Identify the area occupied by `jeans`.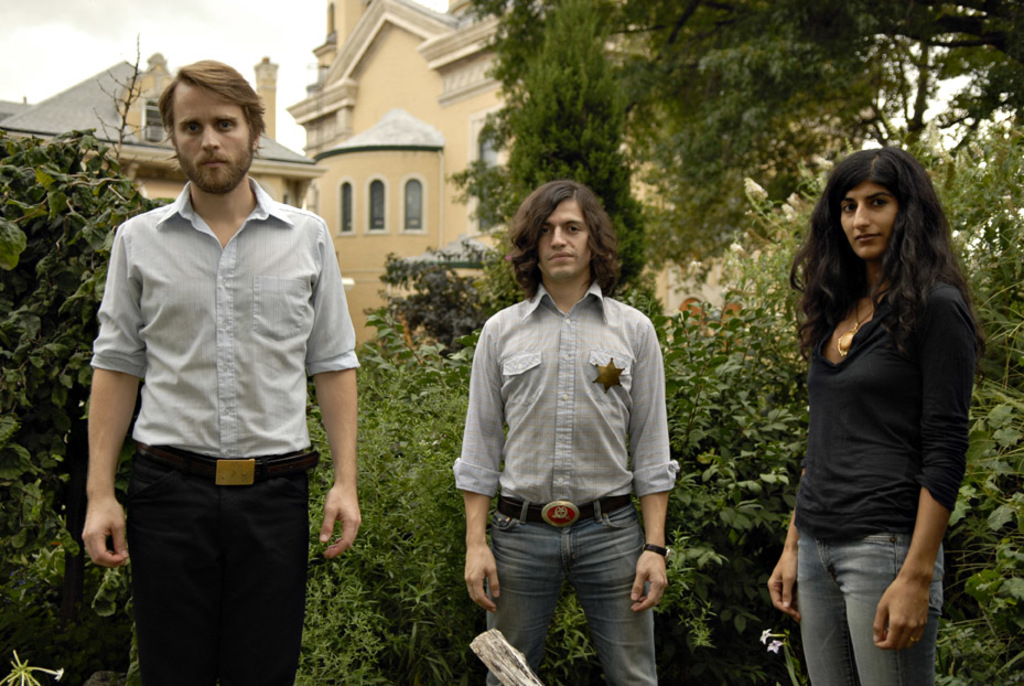
Area: [x1=790, y1=528, x2=945, y2=678].
